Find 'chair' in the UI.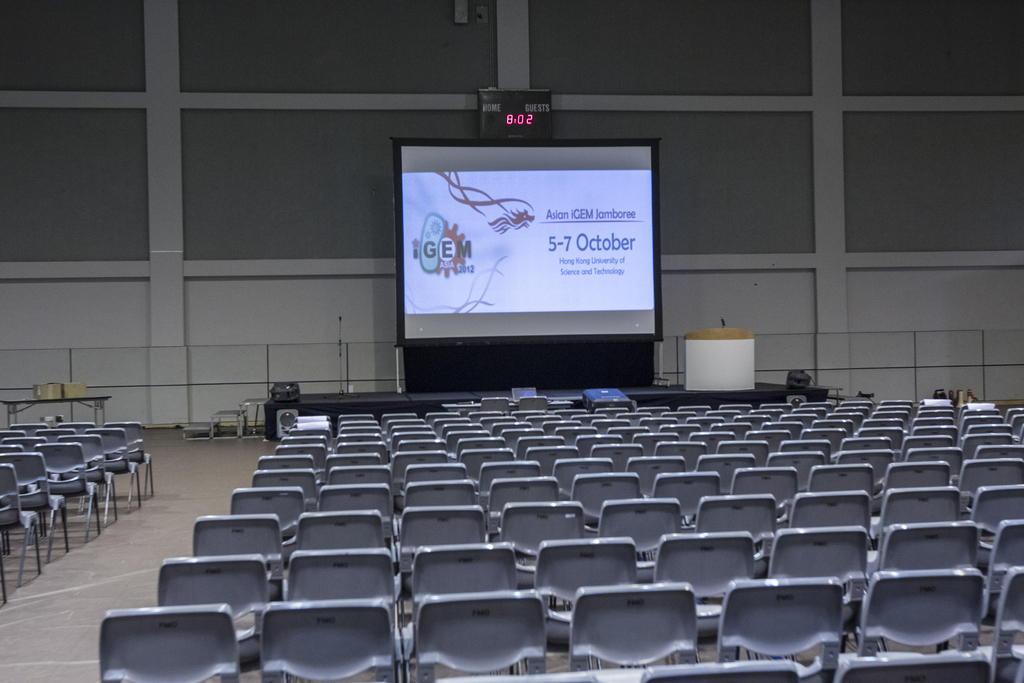
UI element at {"x1": 828, "y1": 443, "x2": 891, "y2": 475}.
